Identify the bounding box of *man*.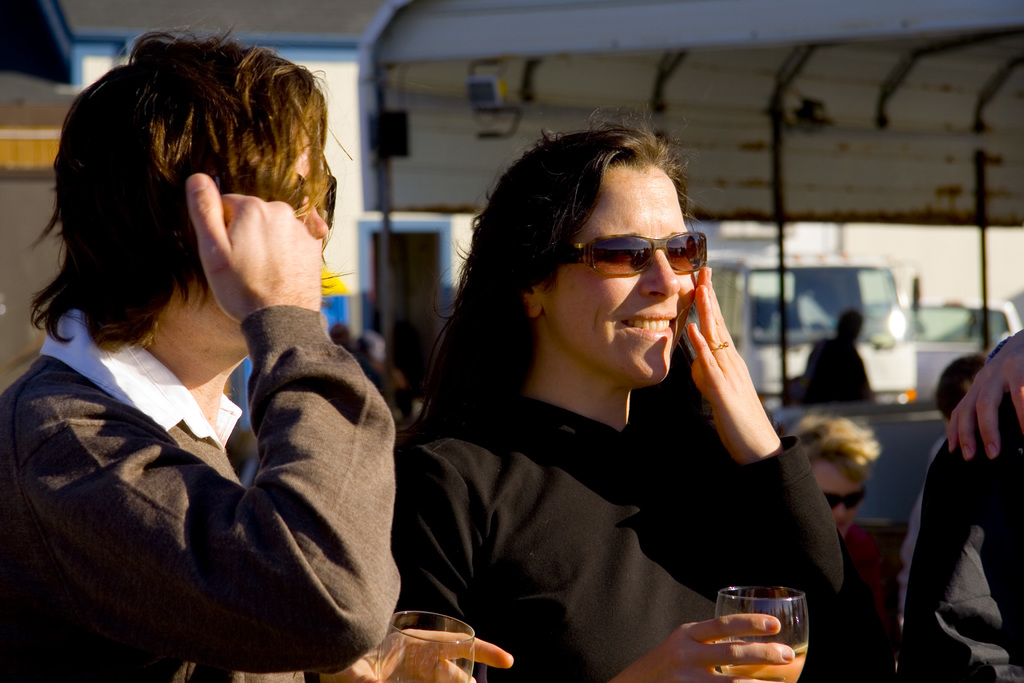
17:47:454:657.
